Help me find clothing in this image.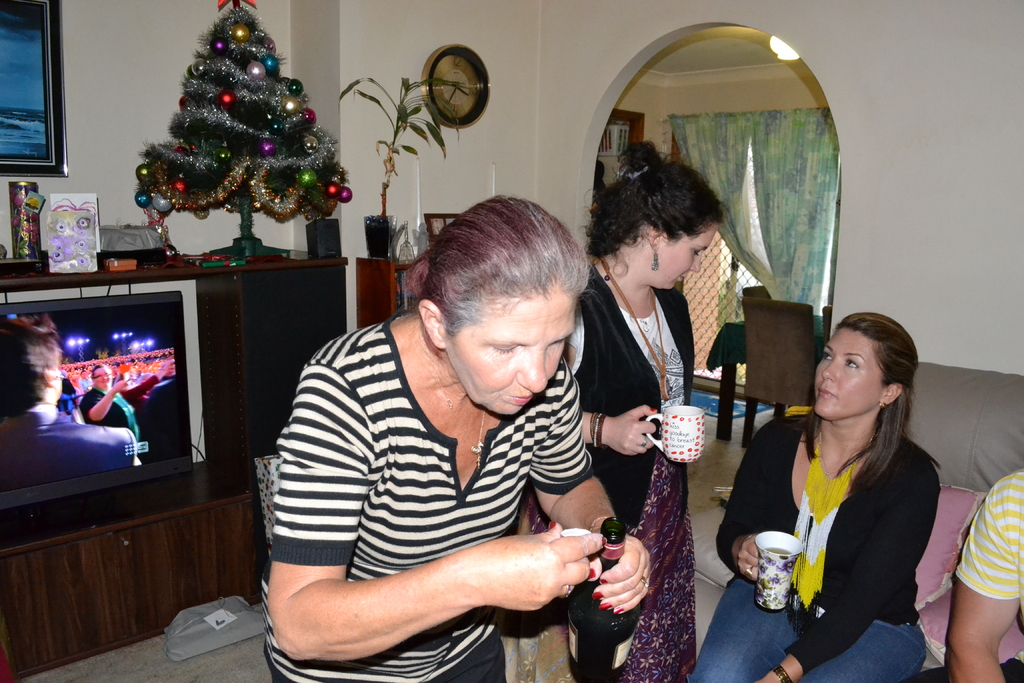
Found it: [79,390,140,445].
